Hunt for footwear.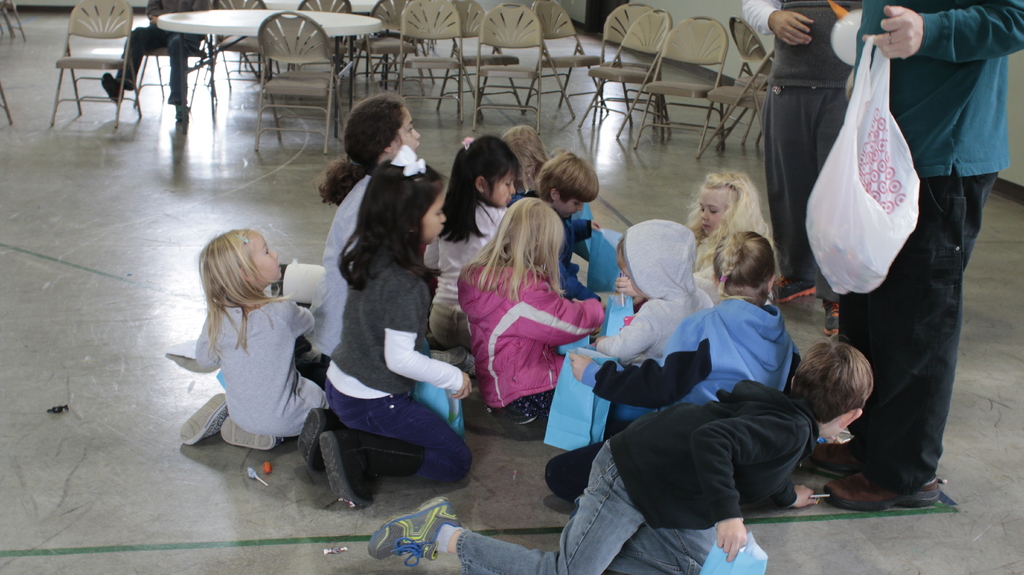
Hunted down at [x1=99, y1=72, x2=125, y2=101].
